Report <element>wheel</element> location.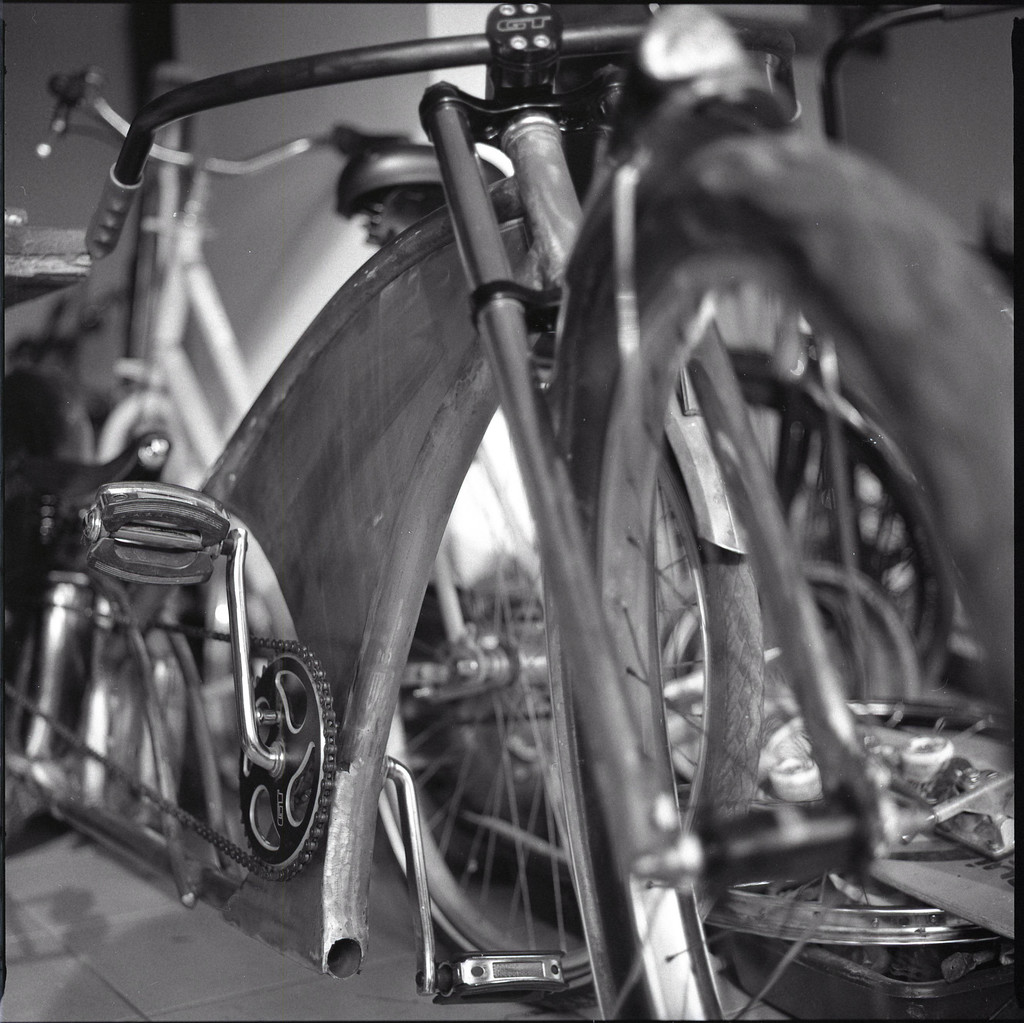
Report: BBox(573, 114, 1023, 1022).
